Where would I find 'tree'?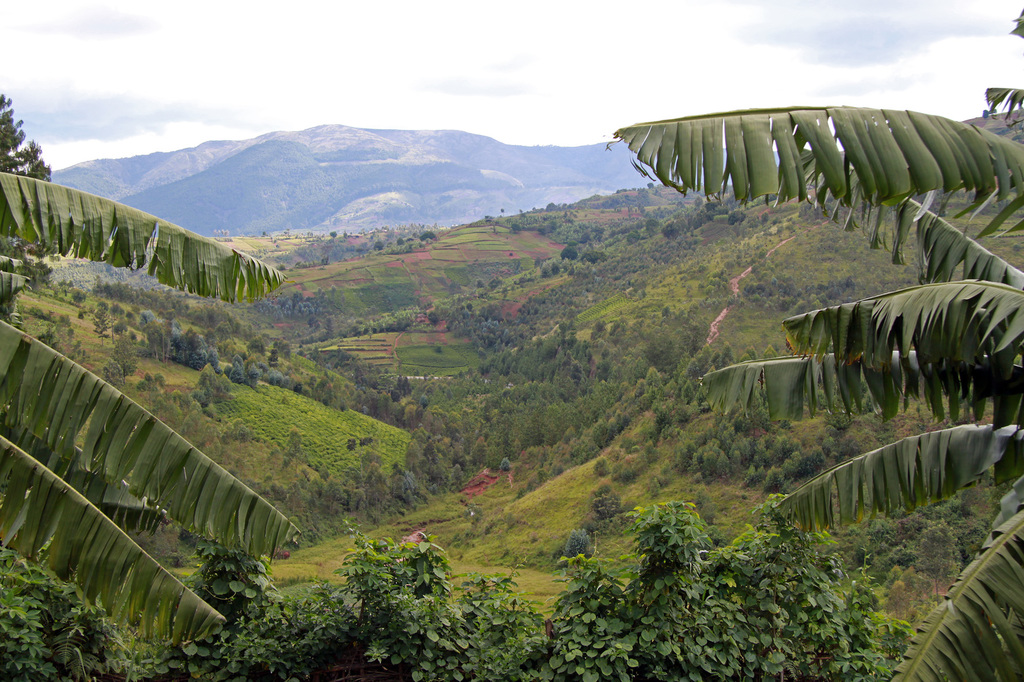
At <region>419, 233, 435, 242</region>.
